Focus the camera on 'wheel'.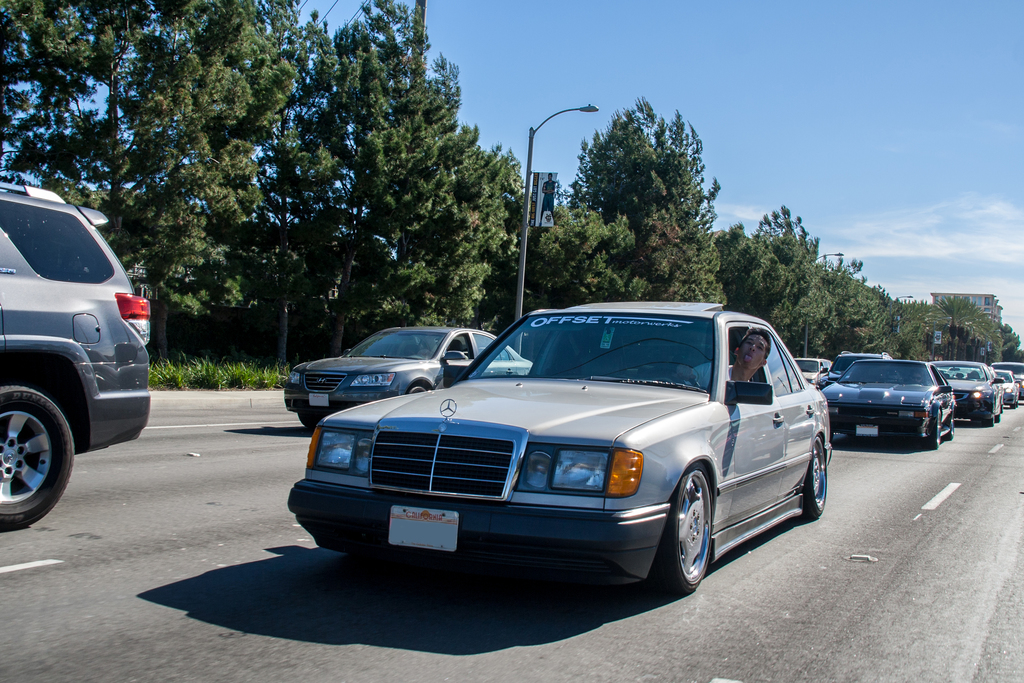
Focus region: <bbox>945, 411, 954, 438</bbox>.
